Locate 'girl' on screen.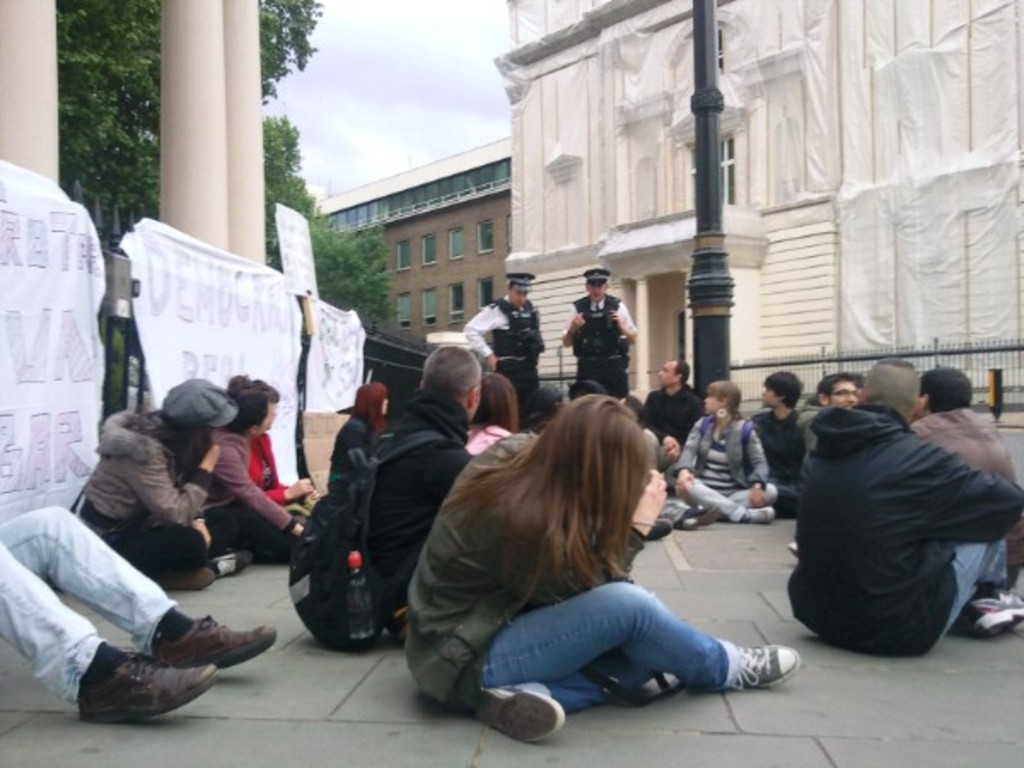
On screen at Rect(80, 381, 239, 591).
